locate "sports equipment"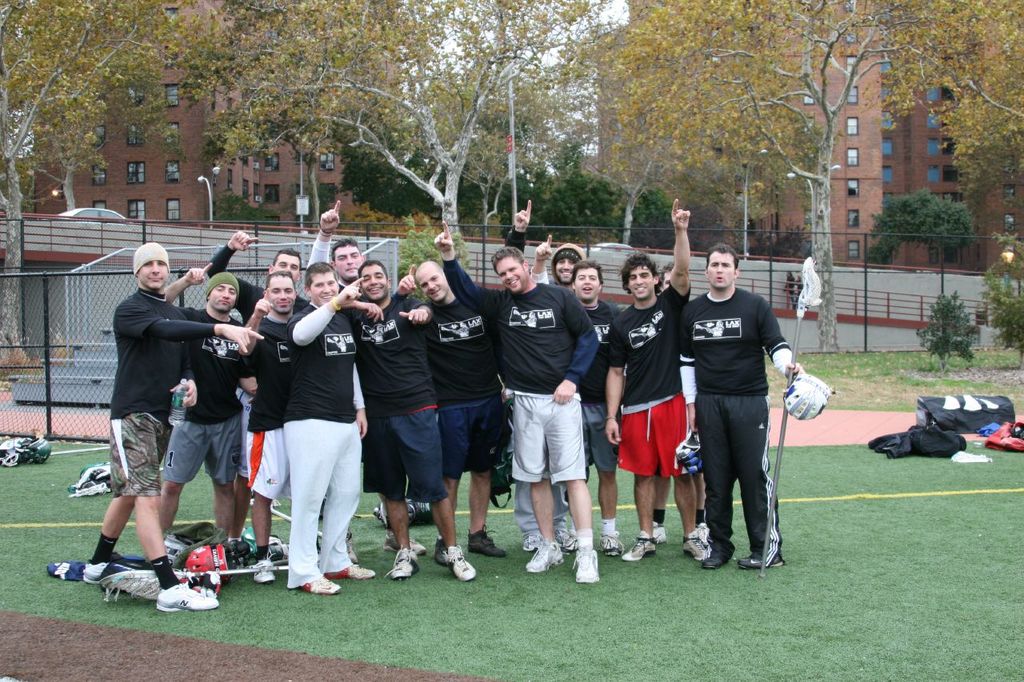
x1=342 y1=529 x2=361 y2=564
